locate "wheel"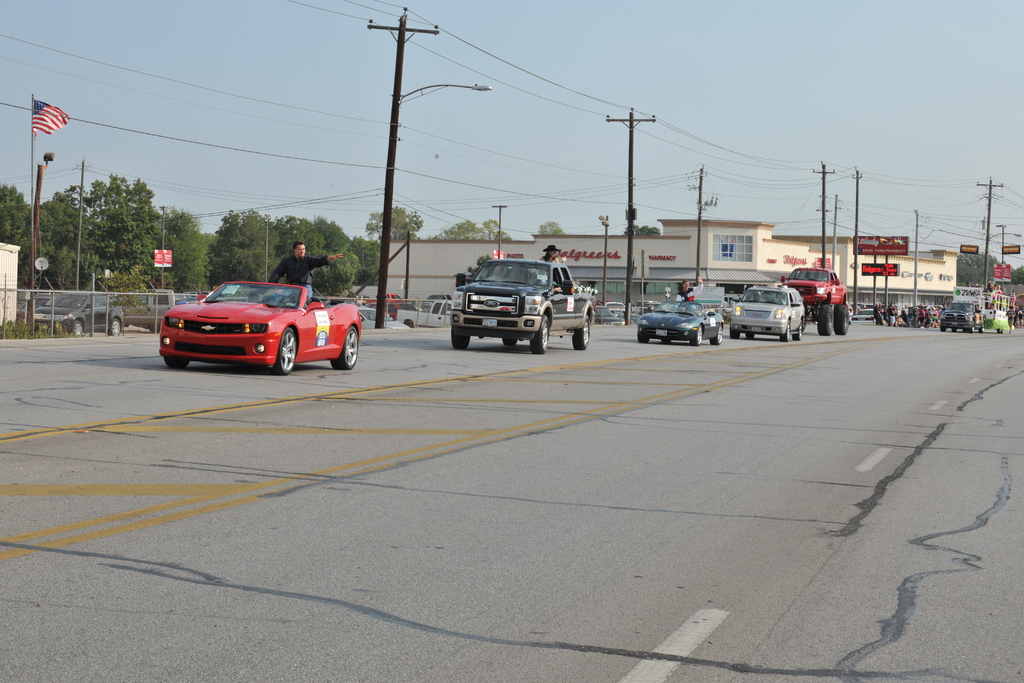
left=710, top=325, right=724, bottom=345
